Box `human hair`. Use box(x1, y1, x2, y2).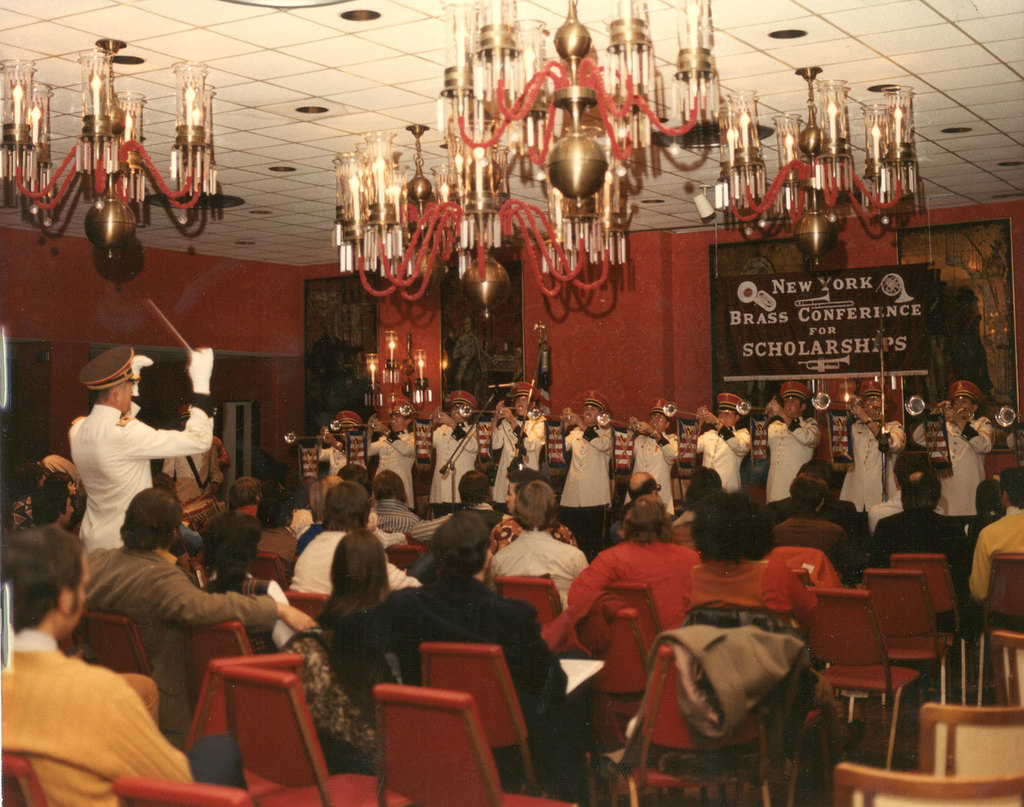
box(731, 409, 738, 422).
